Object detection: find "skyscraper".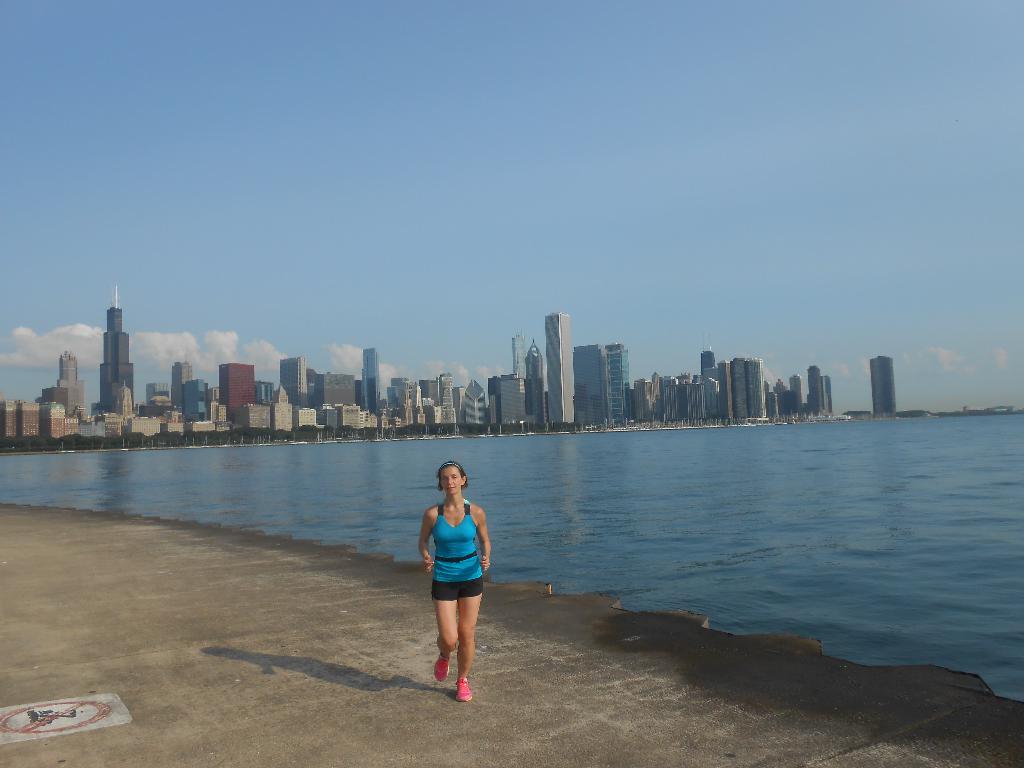
rect(869, 353, 904, 416).
